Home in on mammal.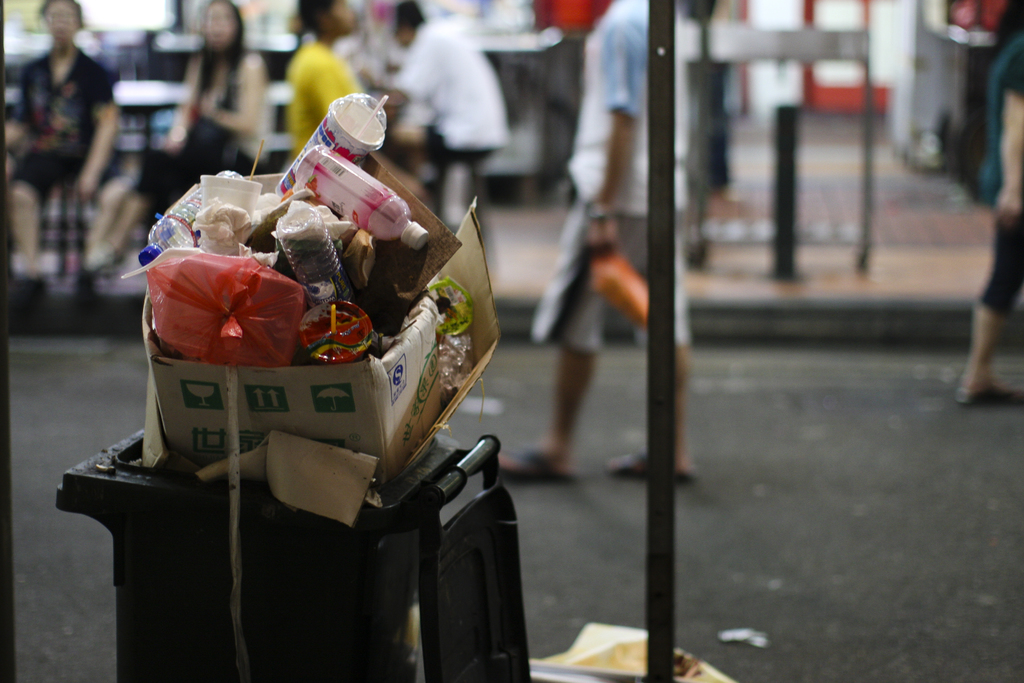
Homed in at 147, 0, 260, 216.
